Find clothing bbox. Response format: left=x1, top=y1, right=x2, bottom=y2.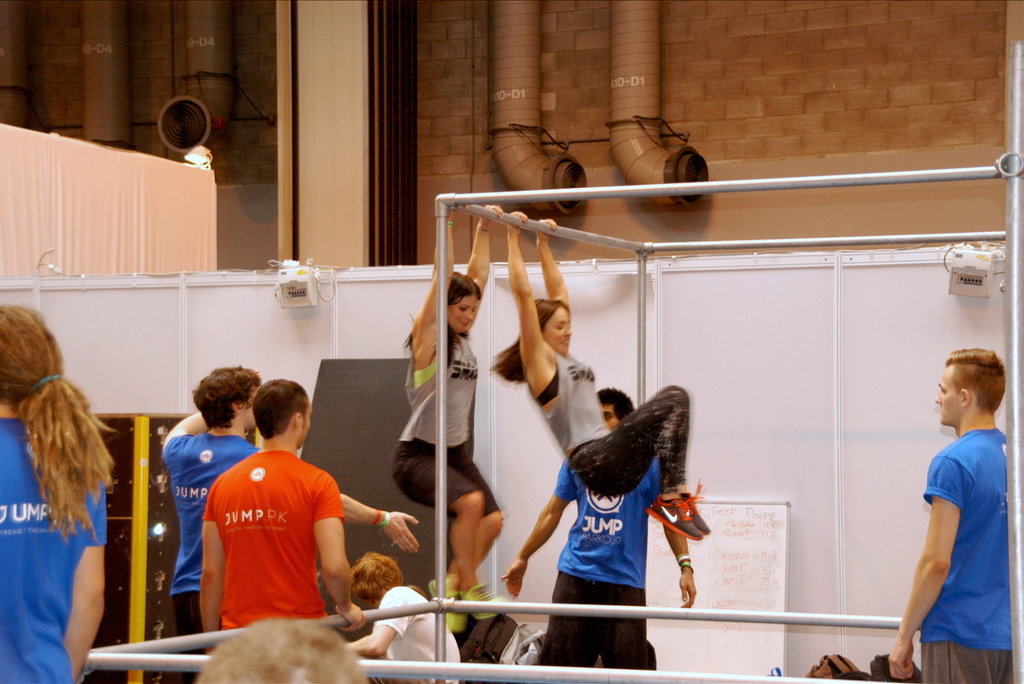
left=396, top=319, right=489, bottom=516.
